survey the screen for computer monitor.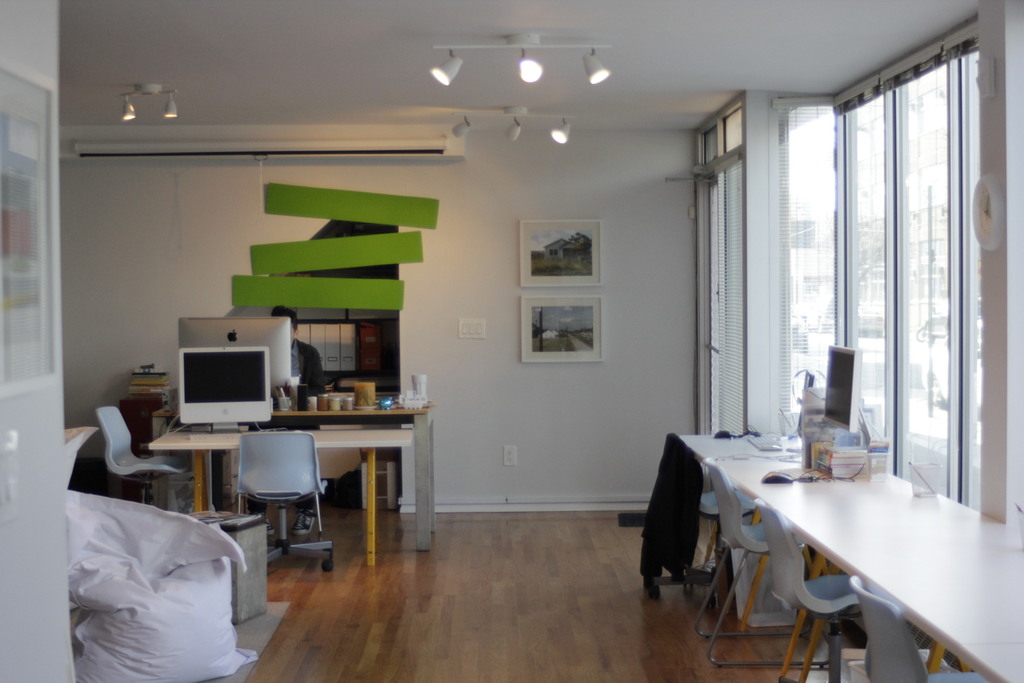
Survey found: (left=172, top=303, right=299, bottom=417).
